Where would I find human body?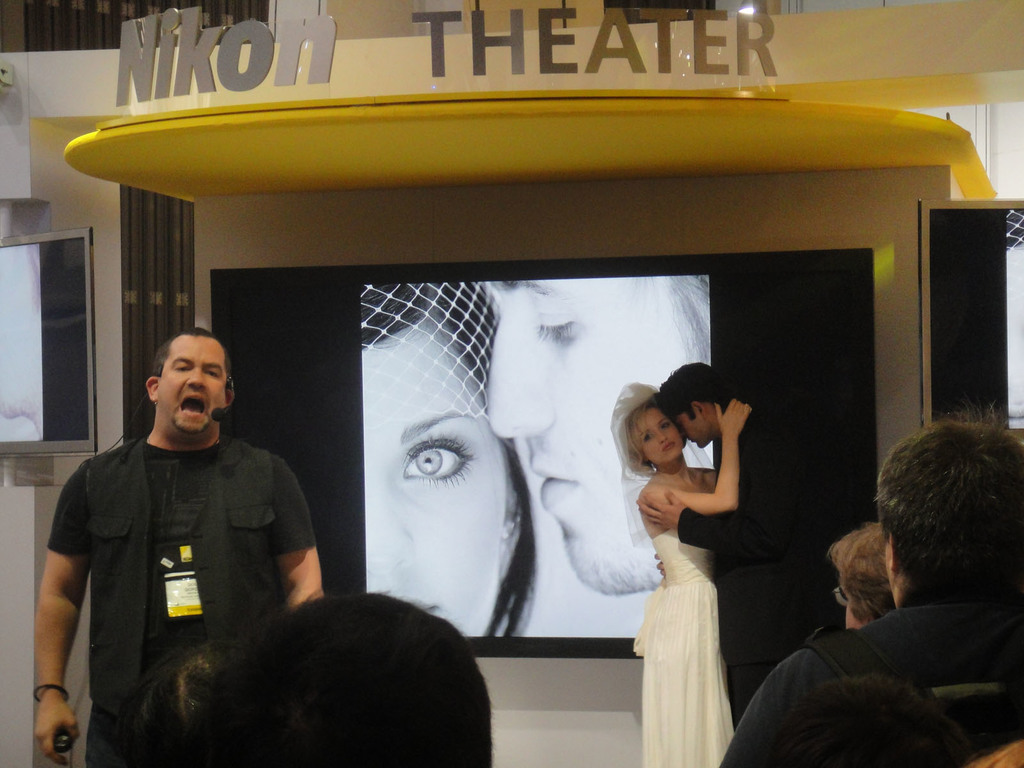
At 636, 407, 753, 767.
